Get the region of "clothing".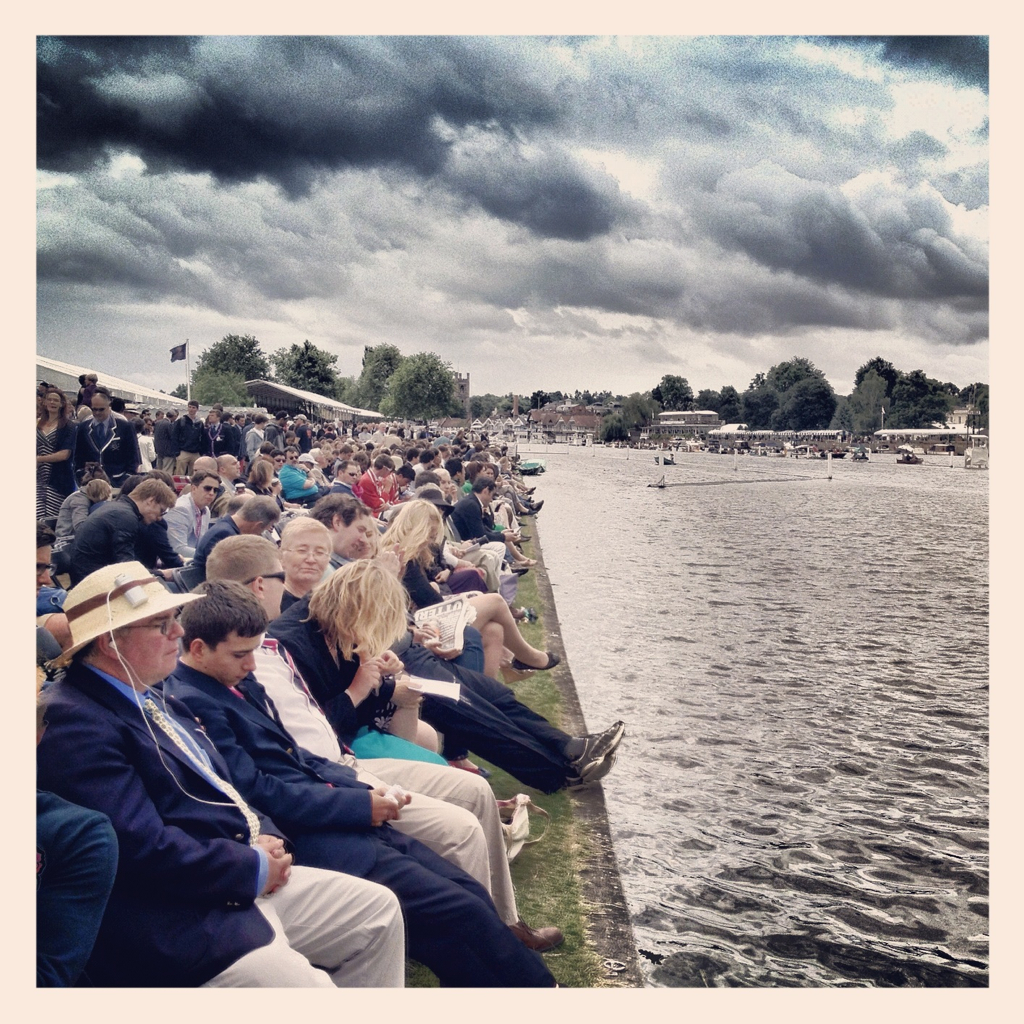
select_region(407, 556, 466, 610).
